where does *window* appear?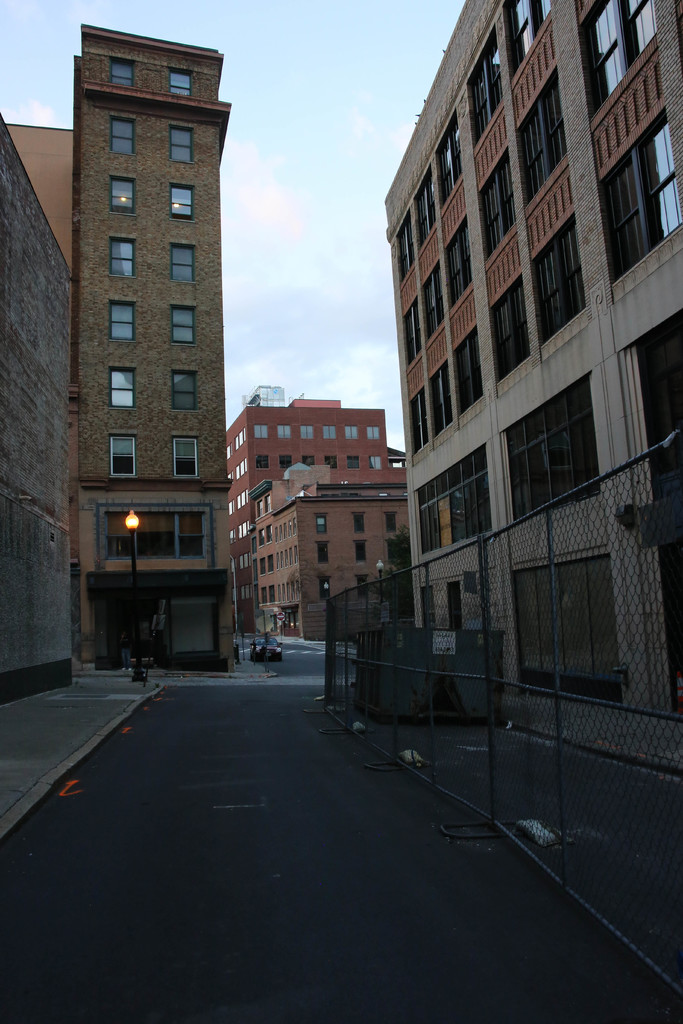
Appears at region(367, 426, 381, 438).
